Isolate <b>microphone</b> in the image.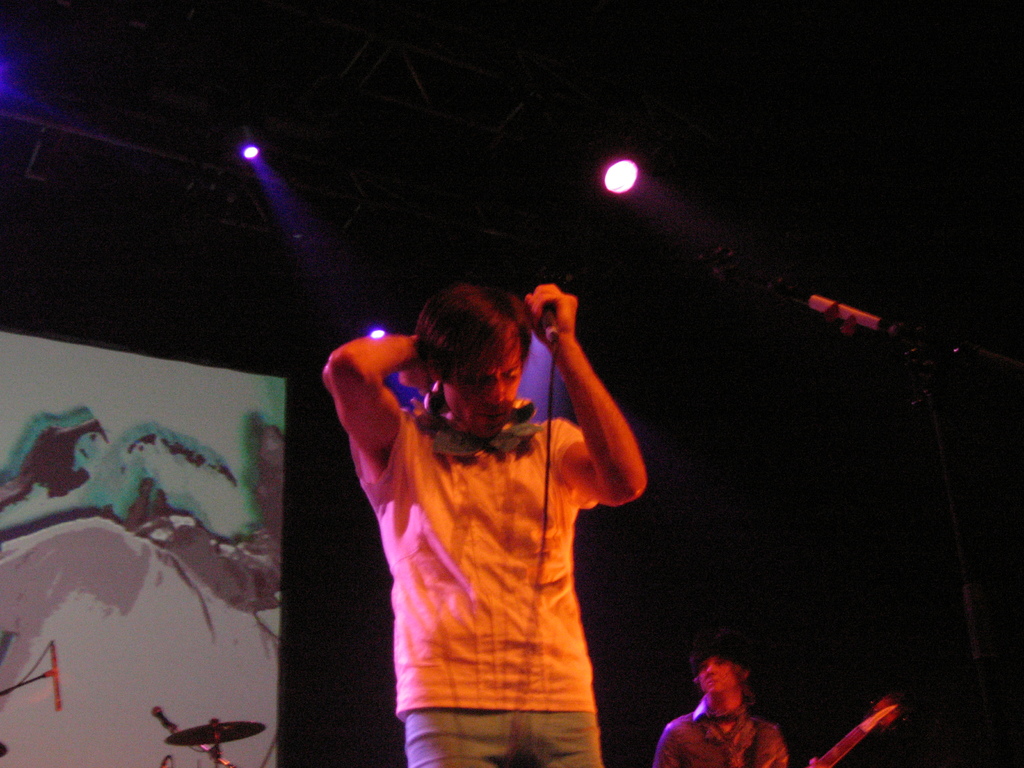
Isolated region: Rect(538, 302, 561, 344).
